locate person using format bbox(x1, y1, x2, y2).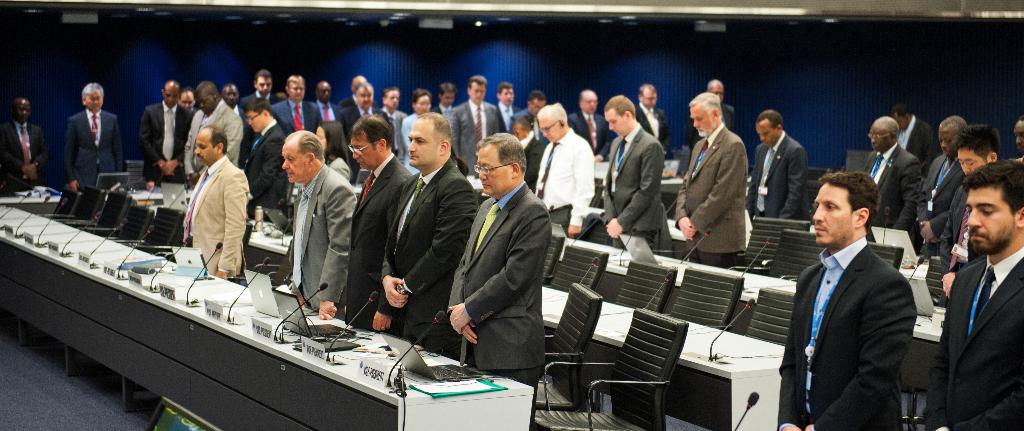
bbox(516, 90, 543, 134).
